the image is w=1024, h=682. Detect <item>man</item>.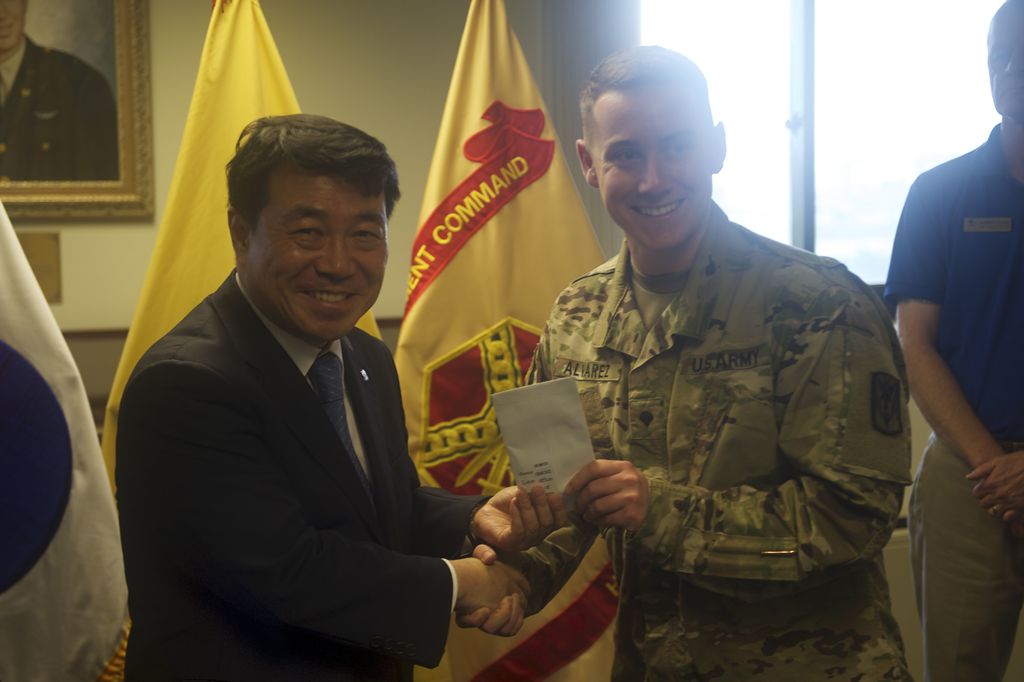
Detection: {"x1": 109, "y1": 113, "x2": 568, "y2": 681}.
